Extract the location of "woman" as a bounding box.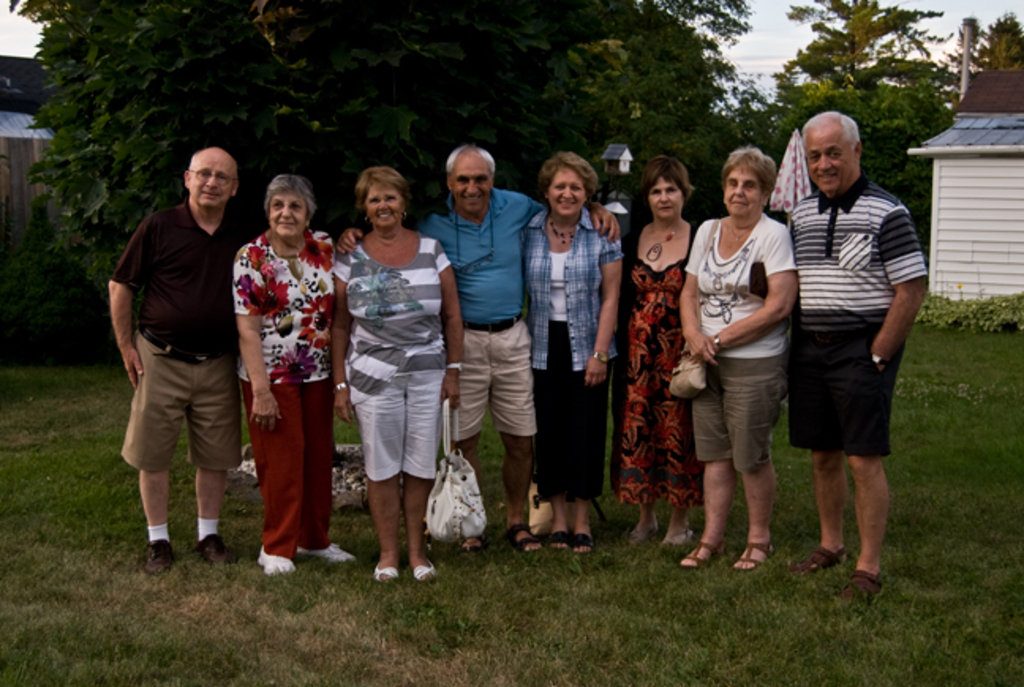
[left=333, top=167, right=463, bottom=580].
